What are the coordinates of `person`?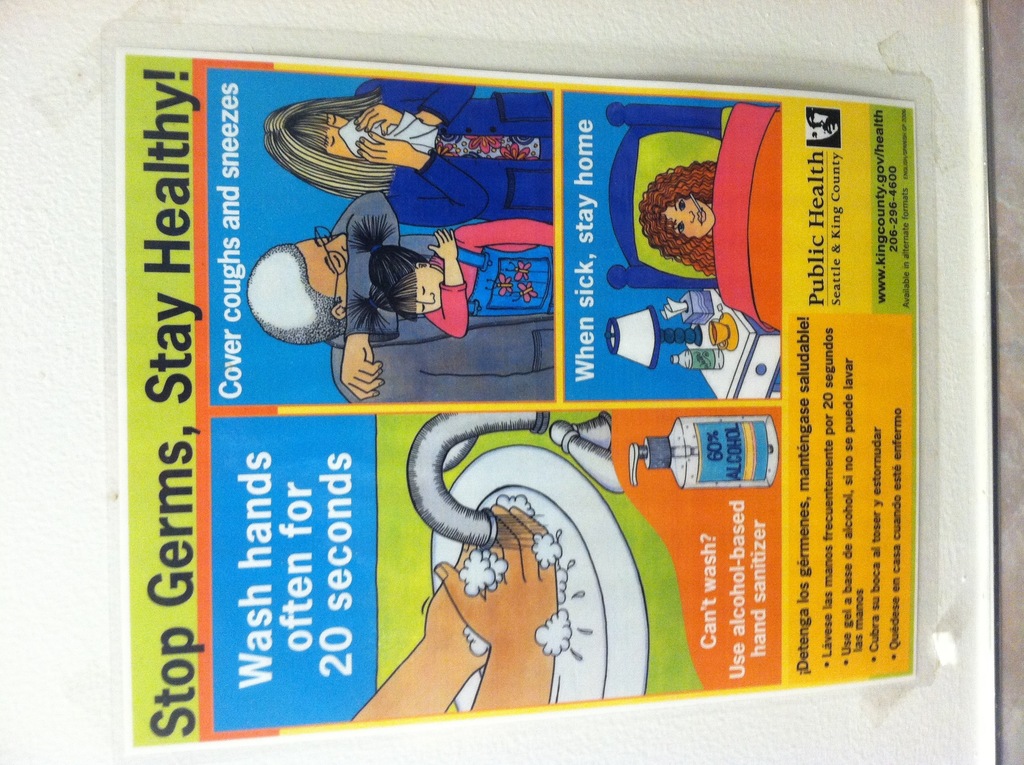
260,80,552,233.
